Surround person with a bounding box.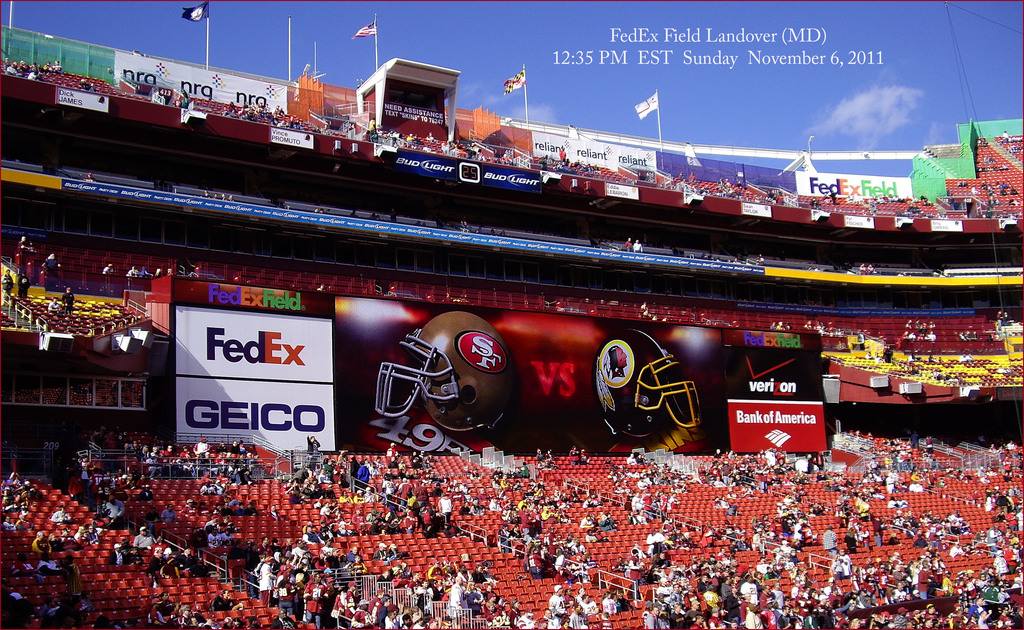
x1=43 y1=254 x2=61 y2=287.
